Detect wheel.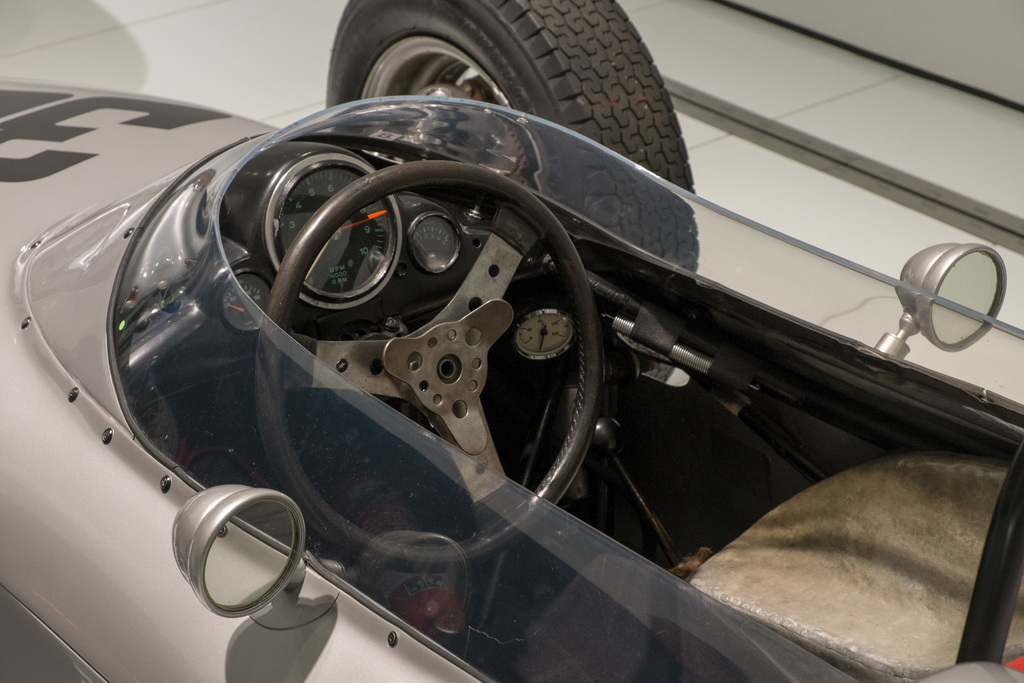
Detected at {"x1": 239, "y1": 138, "x2": 598, "y2": 562}.
